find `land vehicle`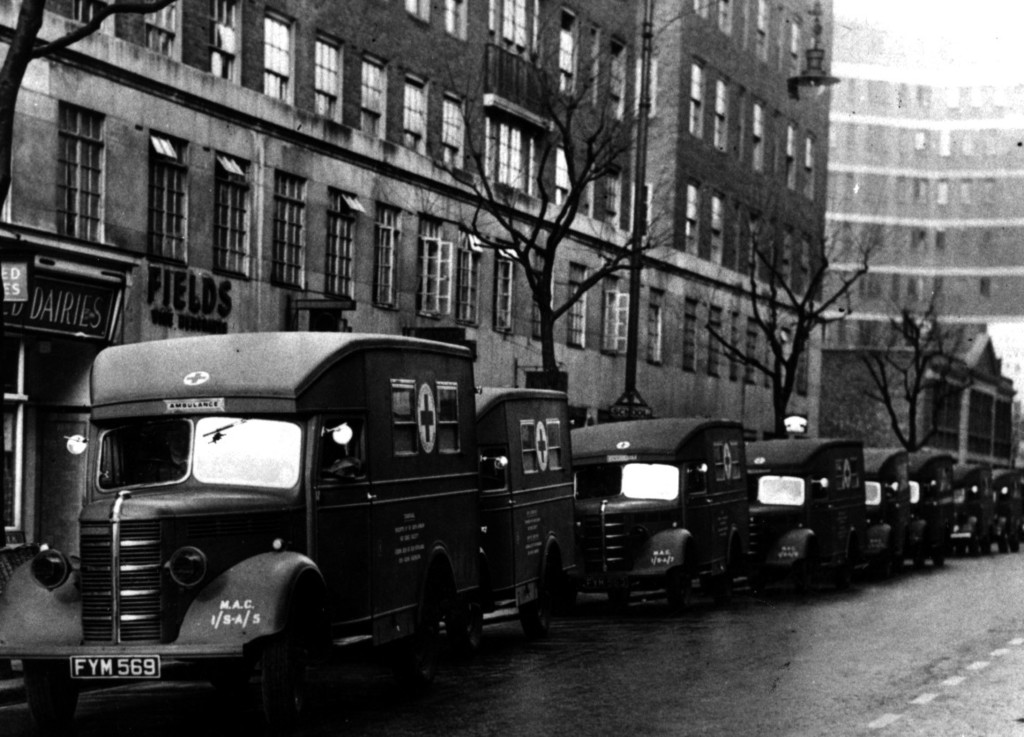
box(744, 436, 865, 596)
